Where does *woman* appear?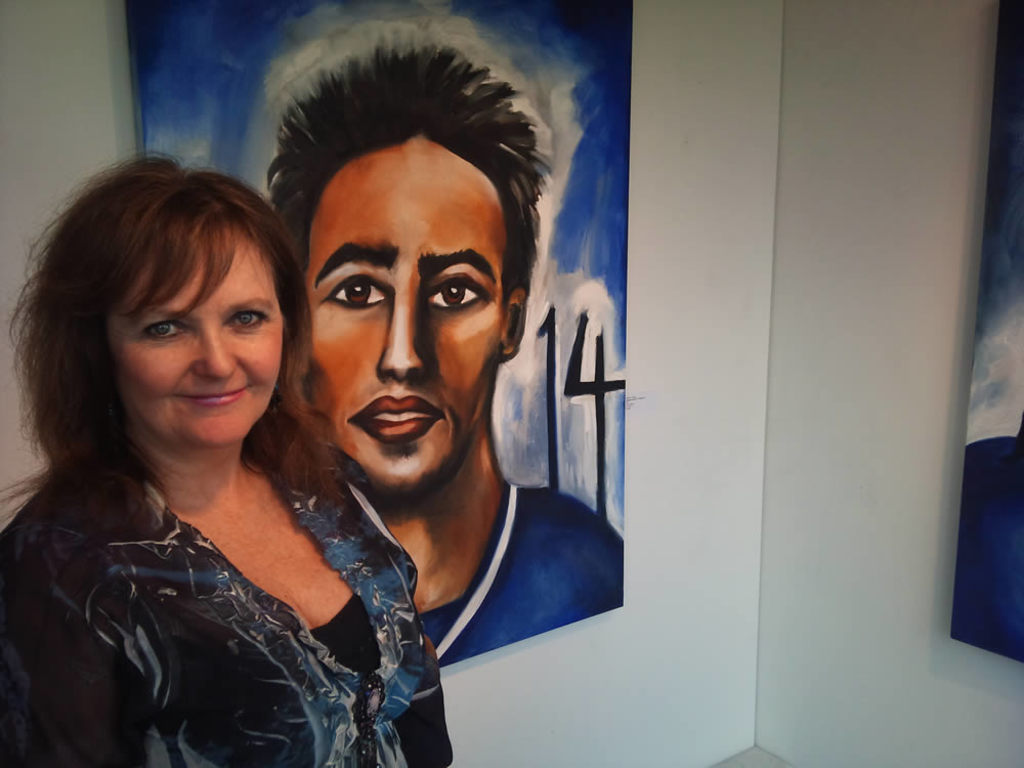
Appears at [x1=0, y1=136, x2=394, y2=765].
